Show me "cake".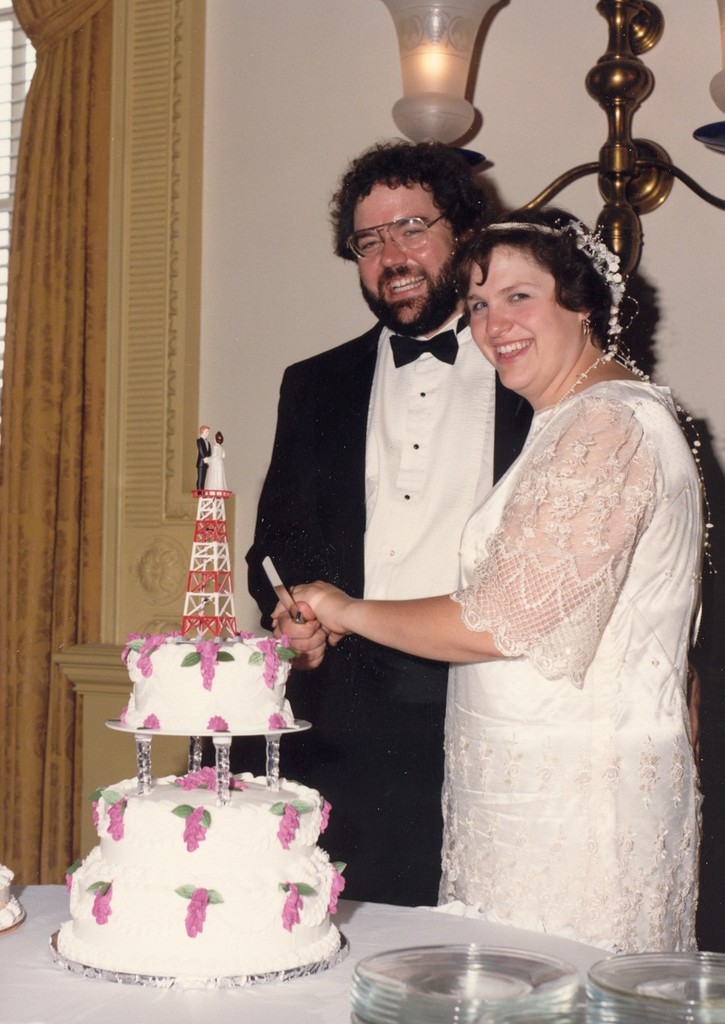
"cake" is here: [x1=65, y1=630, x2=345, y2=980].
